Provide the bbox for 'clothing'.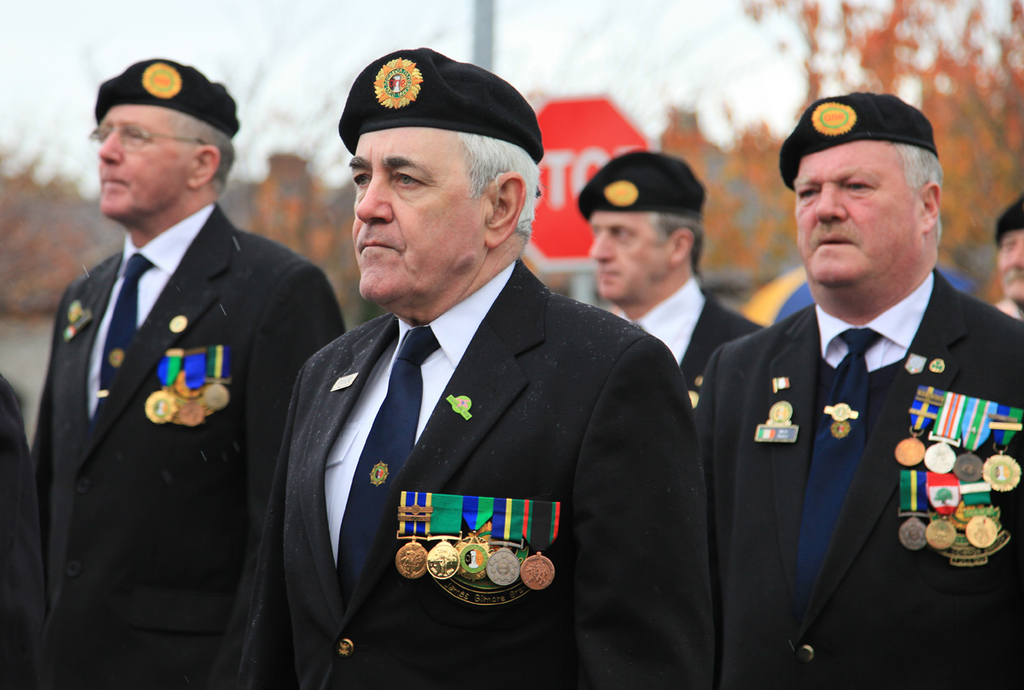
[36, 206, 354, 675].
